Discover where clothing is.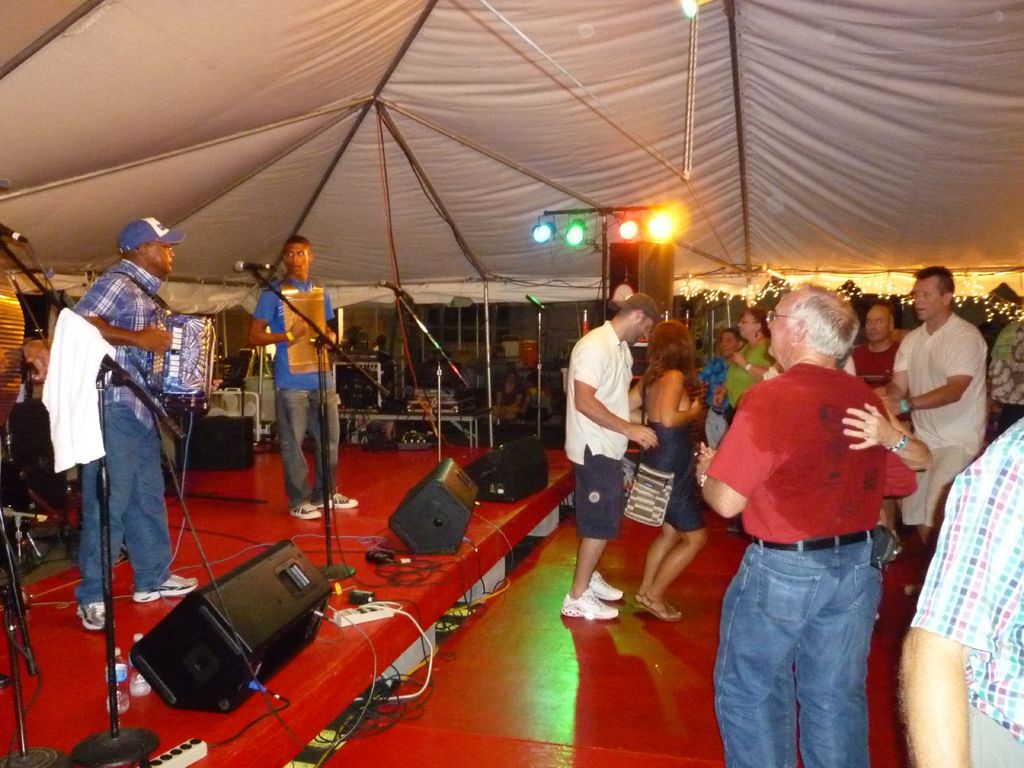
Discovered at <bbox>49, 218, 193, 621</bbox>.
